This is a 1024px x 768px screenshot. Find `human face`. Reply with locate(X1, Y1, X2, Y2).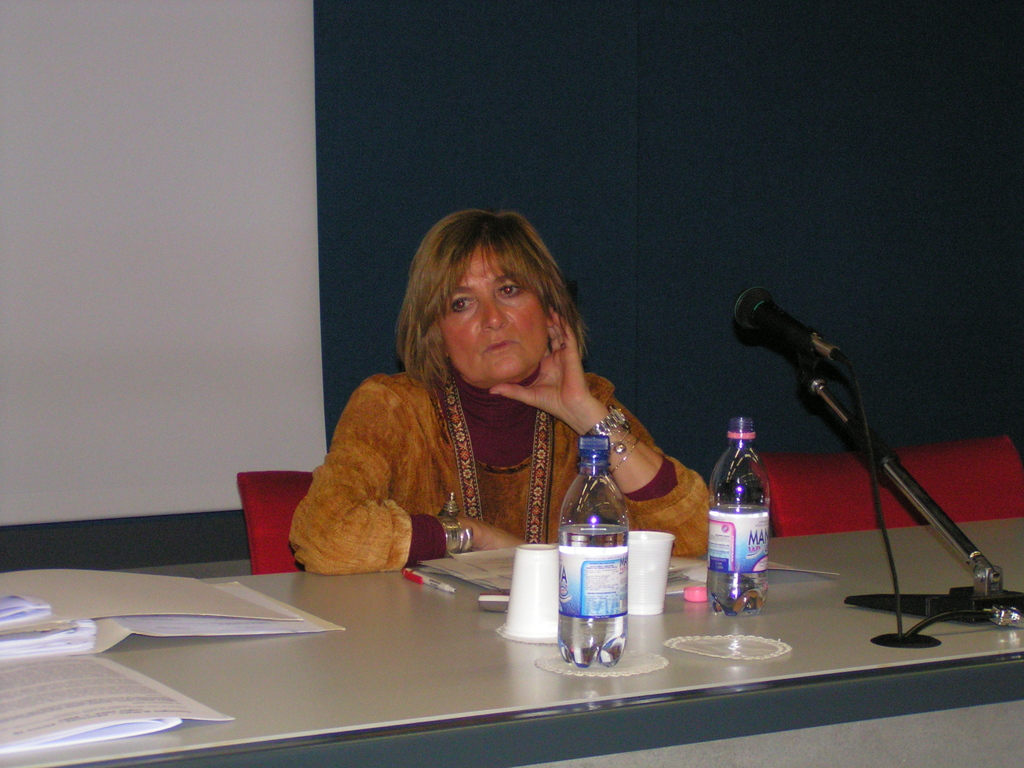
locate(440, 249, 548, 381).
